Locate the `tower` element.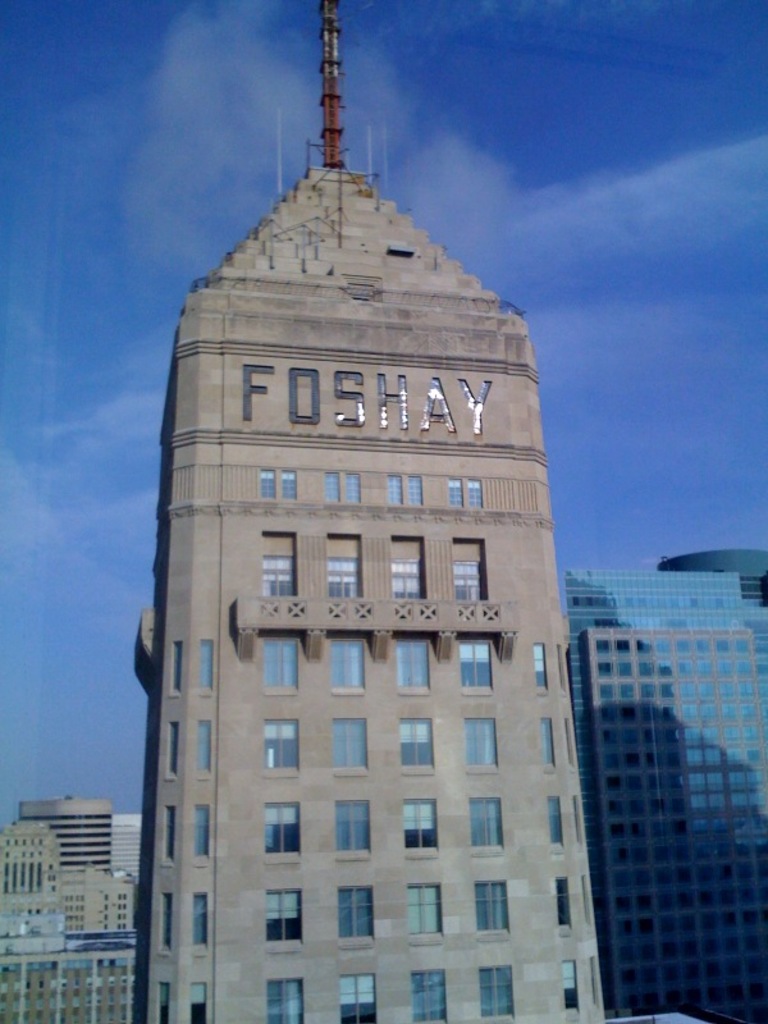
Element bbox: 109 55 640 973.
